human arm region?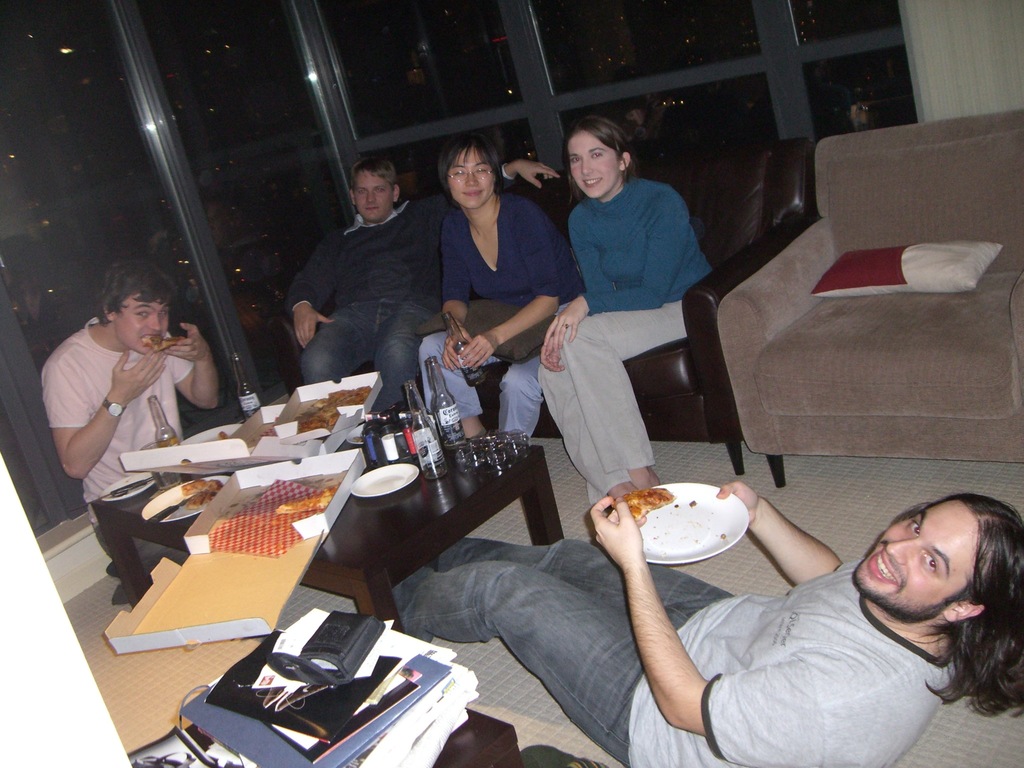
select_region(494, 156, 558, 189)
